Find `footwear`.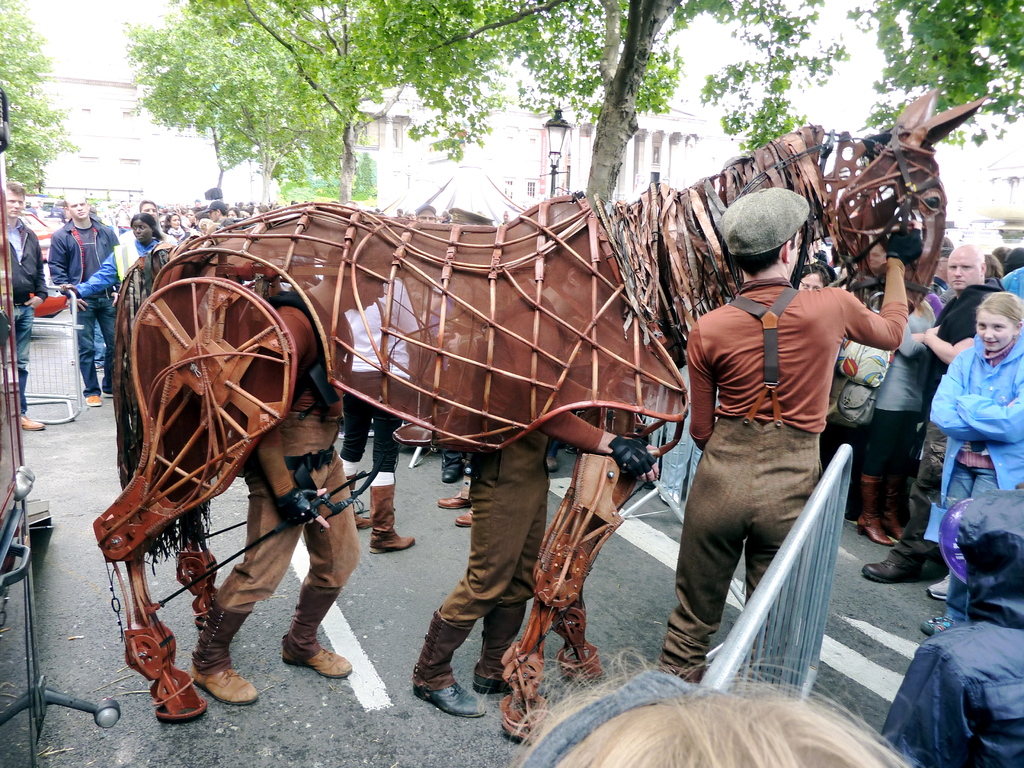
detection(148, 634, 236, 727).
